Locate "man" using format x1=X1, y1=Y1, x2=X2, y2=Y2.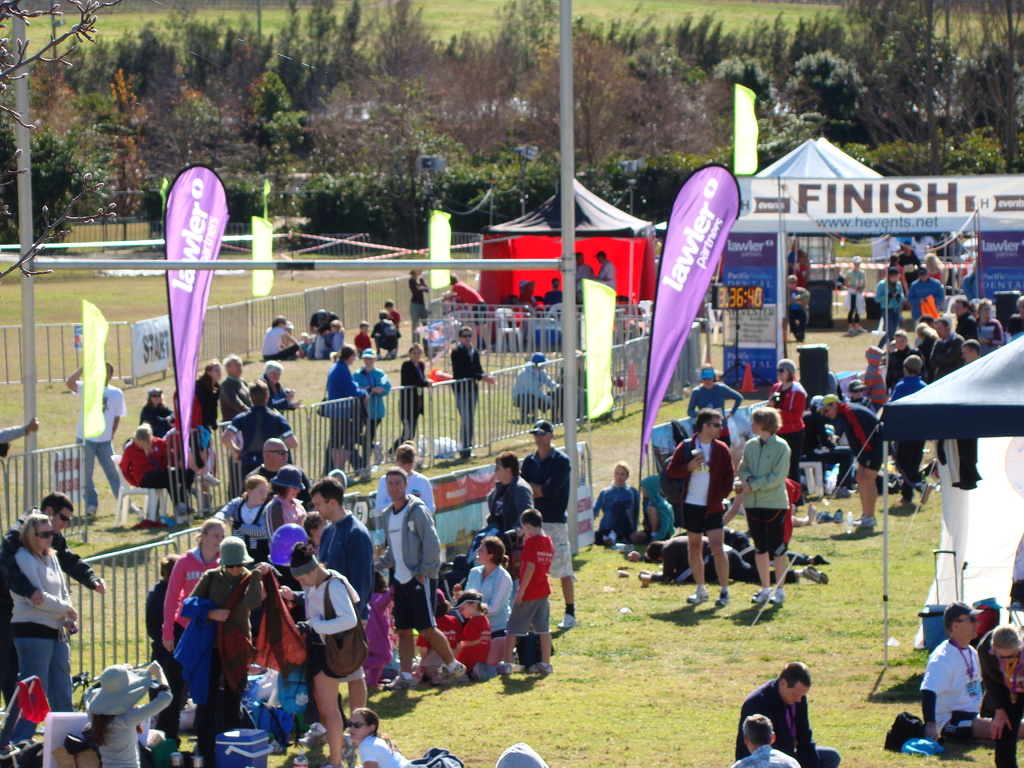
x1=246, y1=440, x2=316, y2=532.
